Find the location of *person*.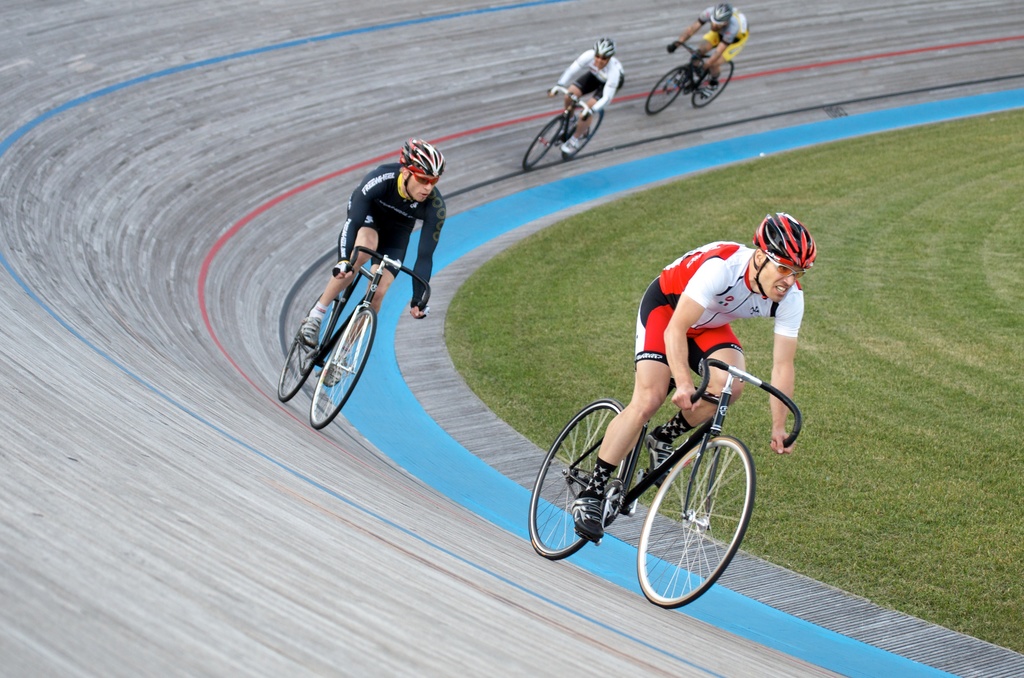
Location: 301:136:449:387.
